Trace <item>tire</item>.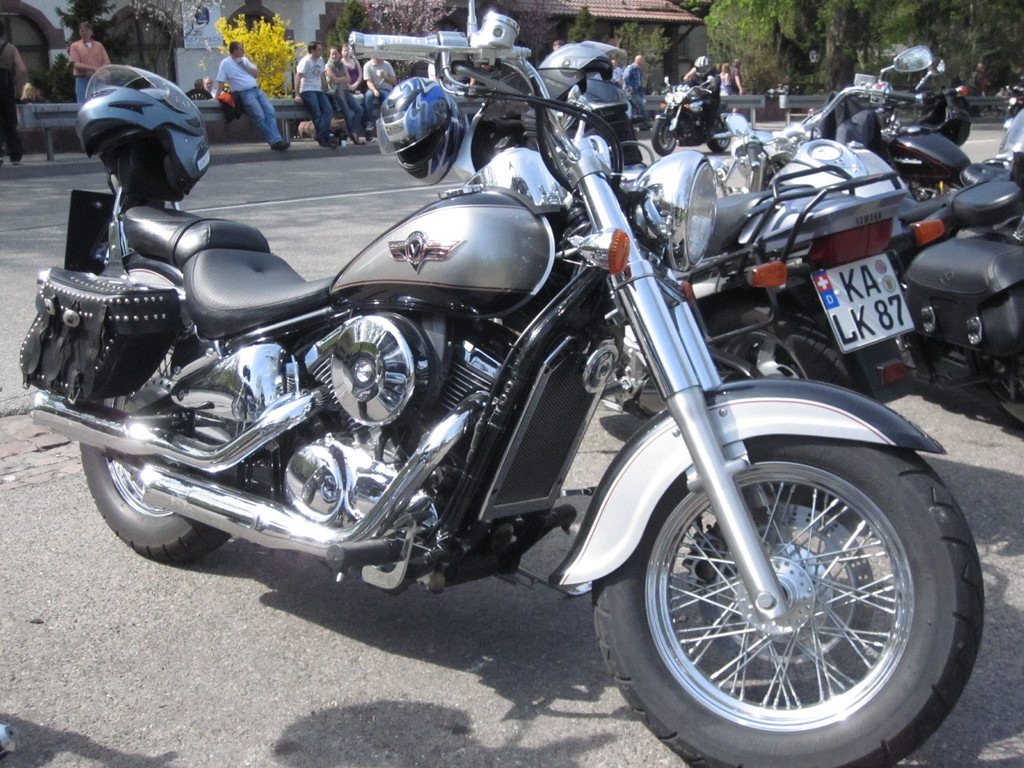
Traced to x1=732 y1=319 x2=859 y2=500.
